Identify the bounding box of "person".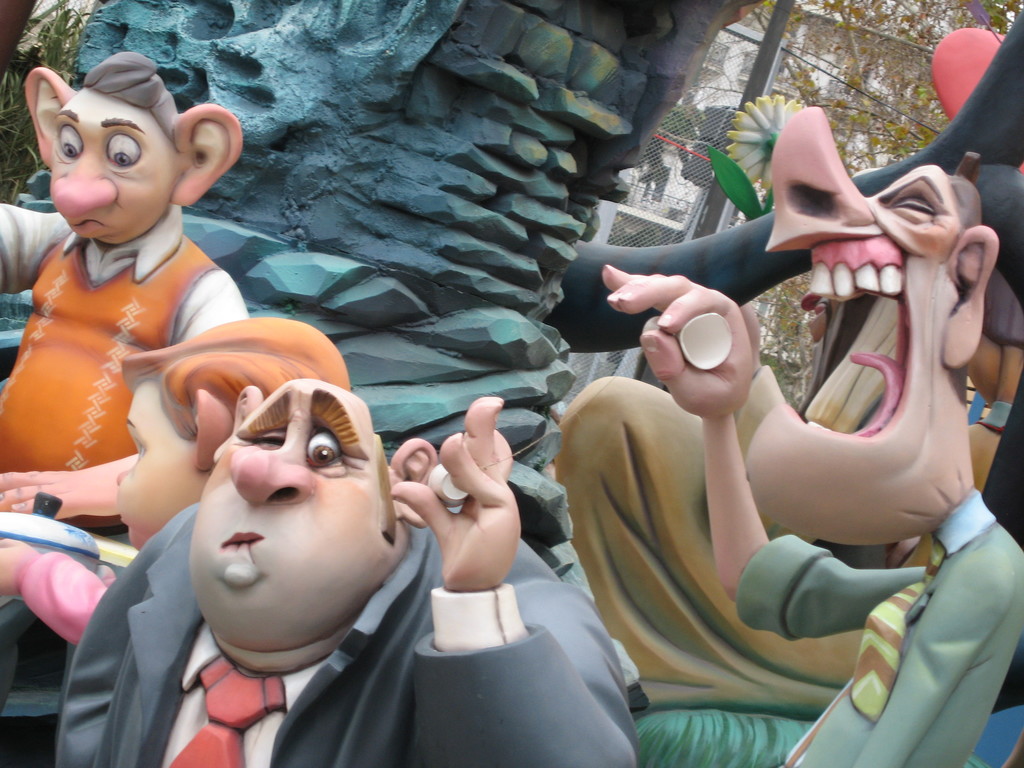
locate(0, 321, 354, 647).
